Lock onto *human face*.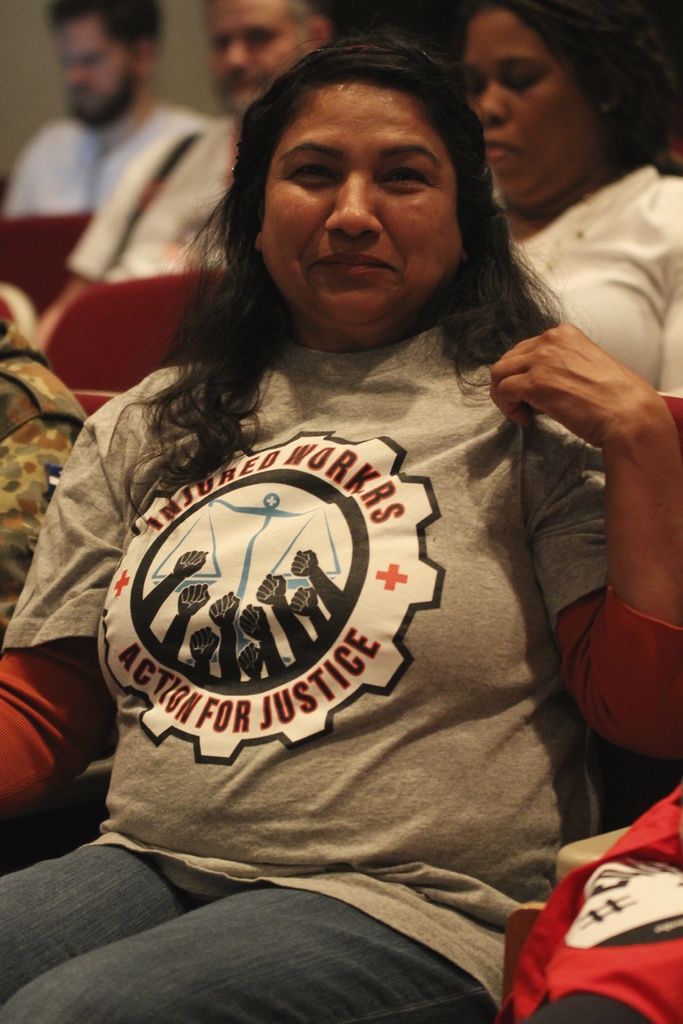
Locked: {"x1": 265, "y1": 89, "x2": 463, "y2": 332}.
